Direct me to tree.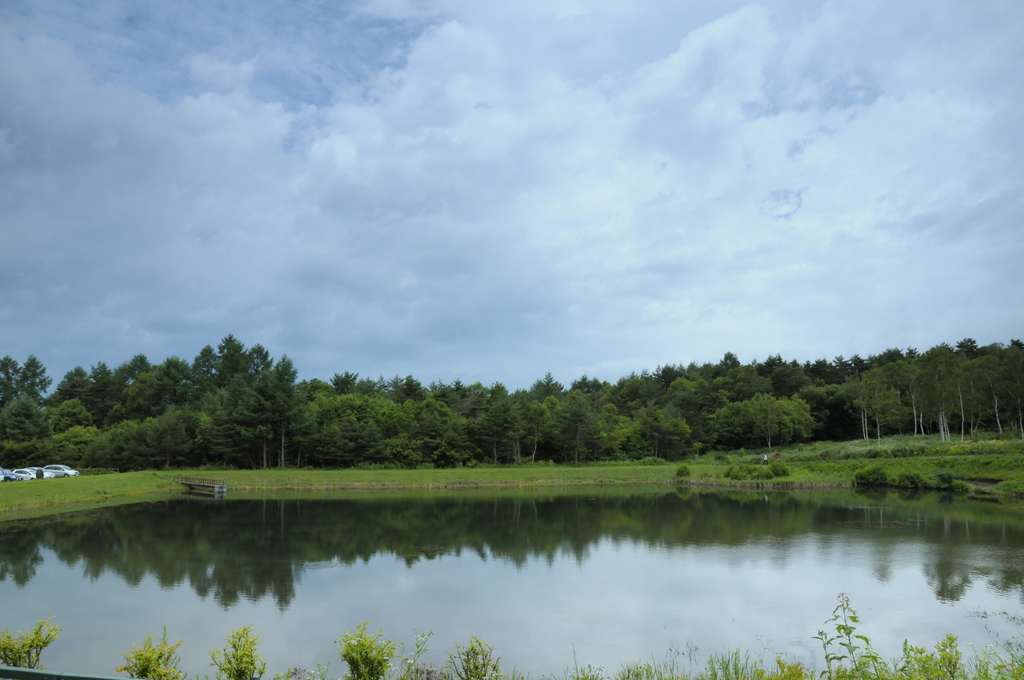
Direction: bbox=[655, 390, 689, 452].
